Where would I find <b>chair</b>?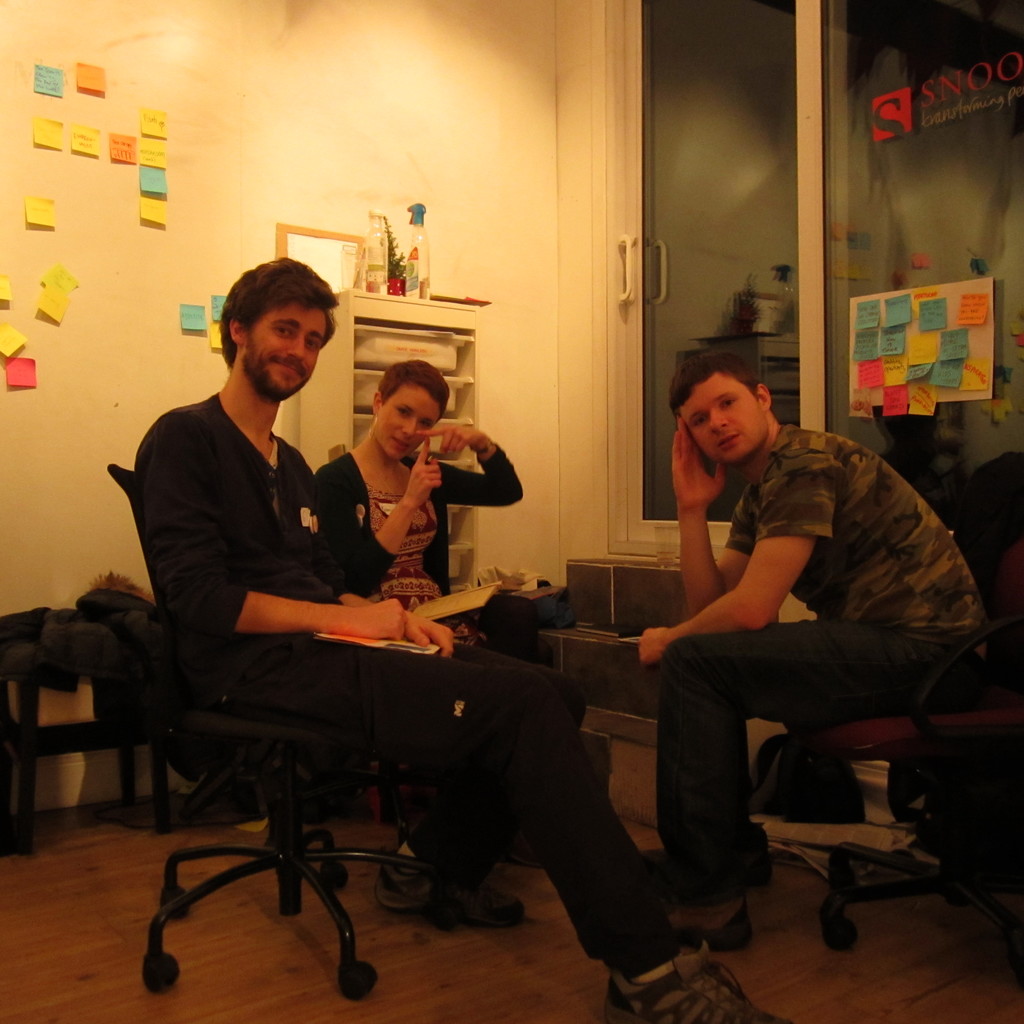
At (760, 438, 1023, 948).
